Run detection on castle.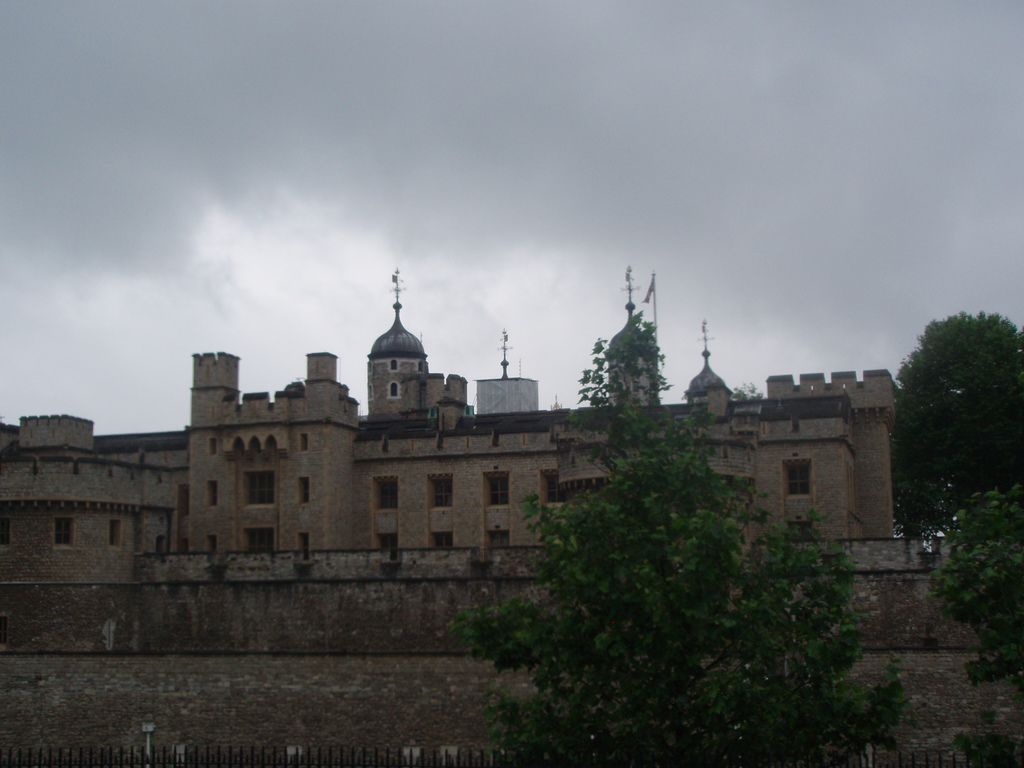
Result: 17/255/899/666.
